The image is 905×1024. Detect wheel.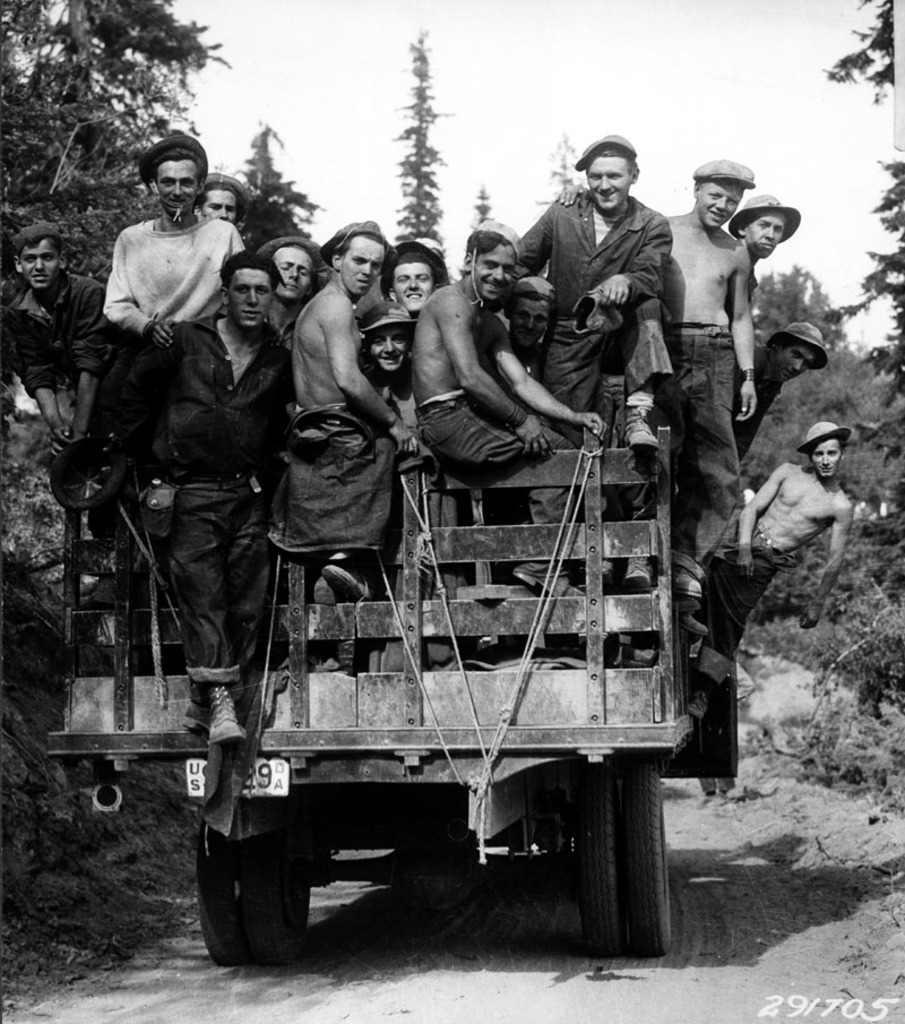
Detection: Rect(578, 766, 619, 957).
